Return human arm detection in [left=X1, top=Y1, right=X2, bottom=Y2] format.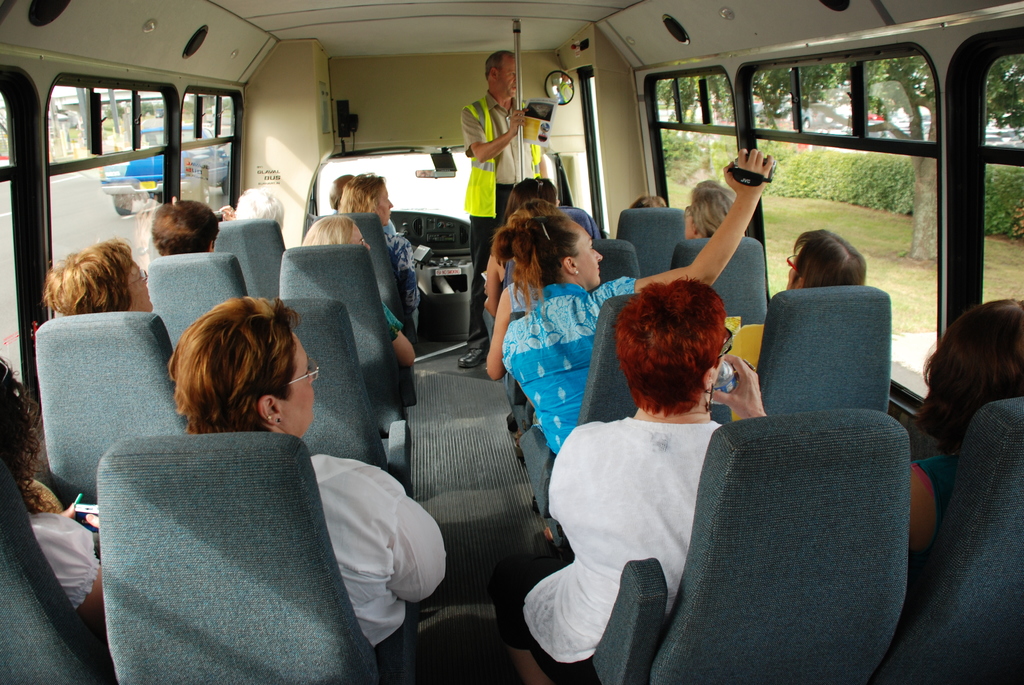
[left=479, top=277, right=523, bottom=393].
